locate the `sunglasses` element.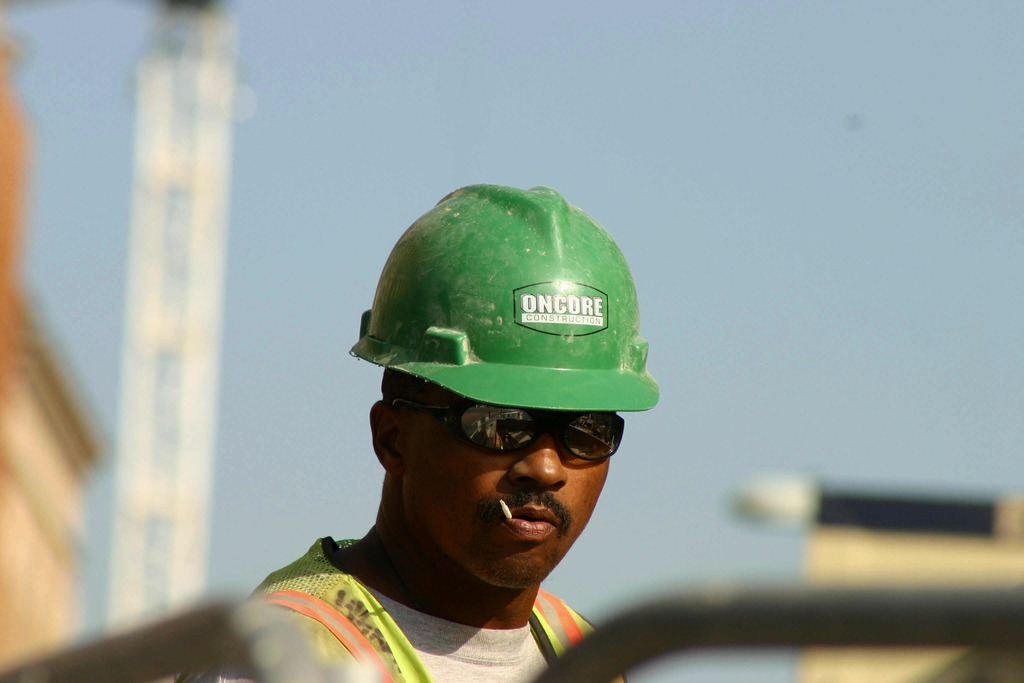
Element bbox: l=390, t=397, r=631, b=468.
